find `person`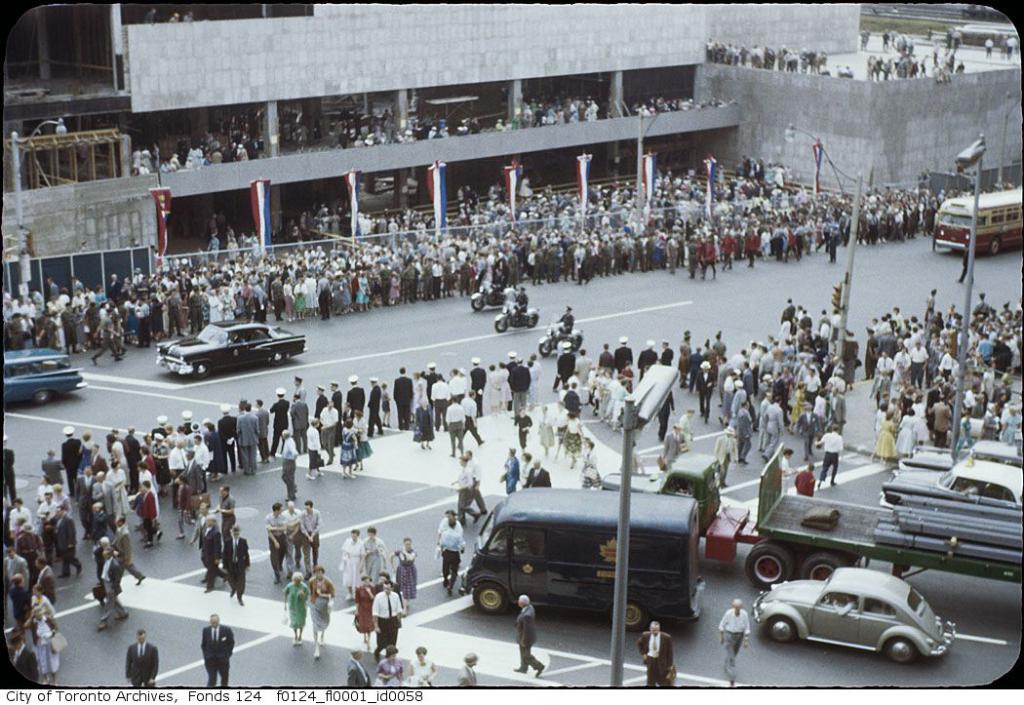
locate(514, 290, 531, 317)
